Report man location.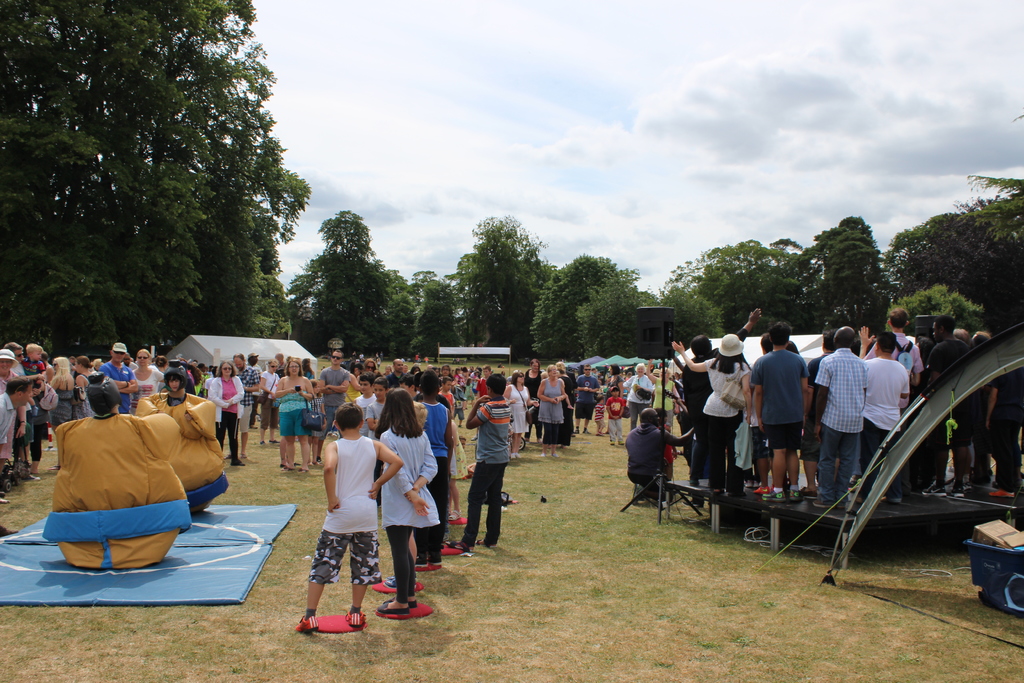
Report: [left=318, top=353, right=364, bottom=452].
